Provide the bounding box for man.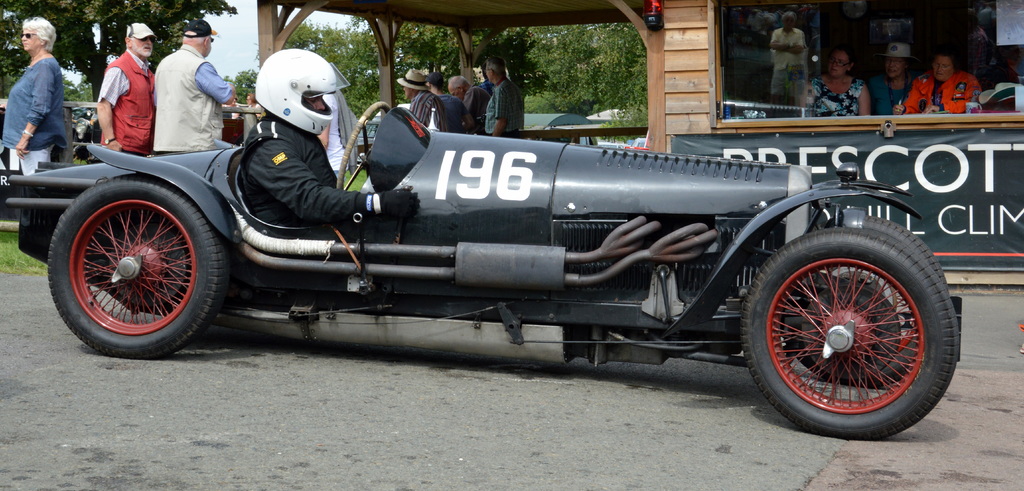
(425, 72, 473, 132).
